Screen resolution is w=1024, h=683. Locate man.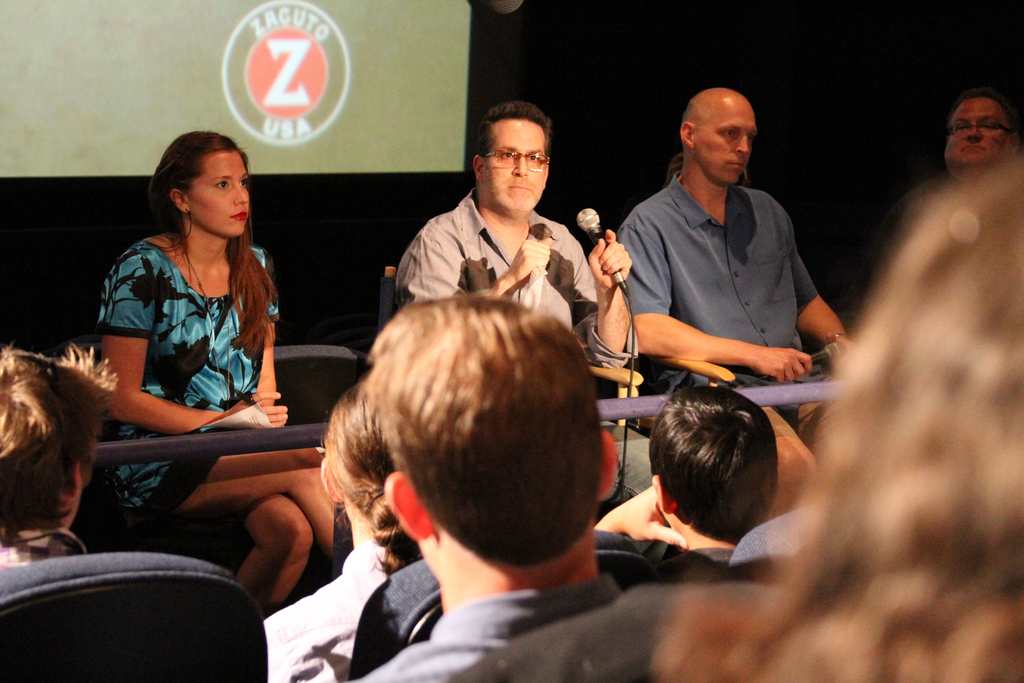
box=[348, 294, 728, 682].
